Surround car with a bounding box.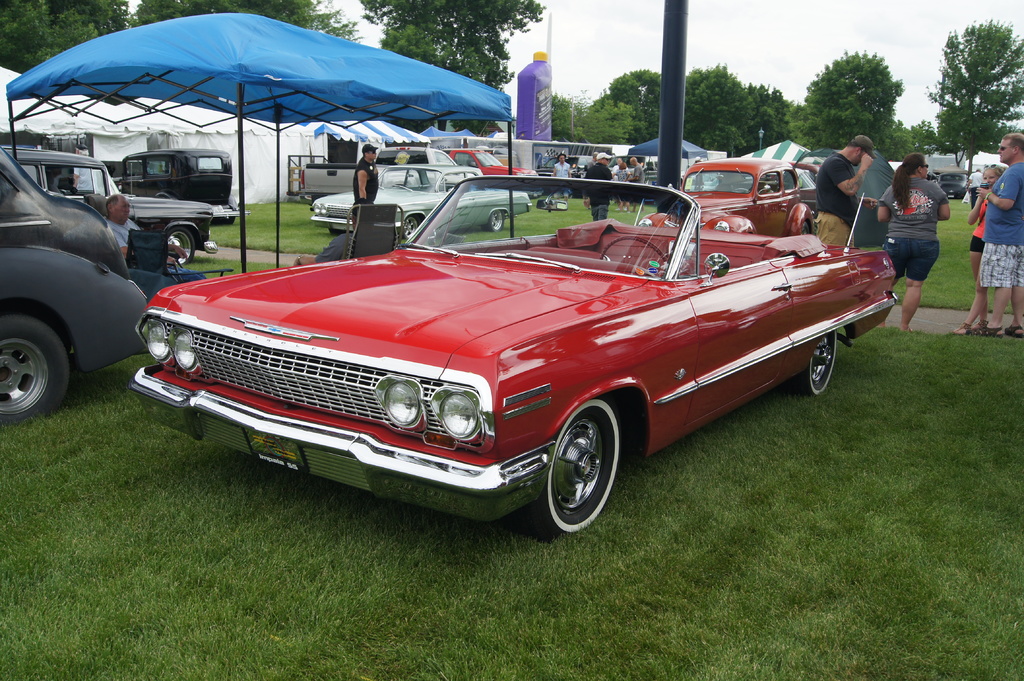
locate(128, 174, 902, 540).
